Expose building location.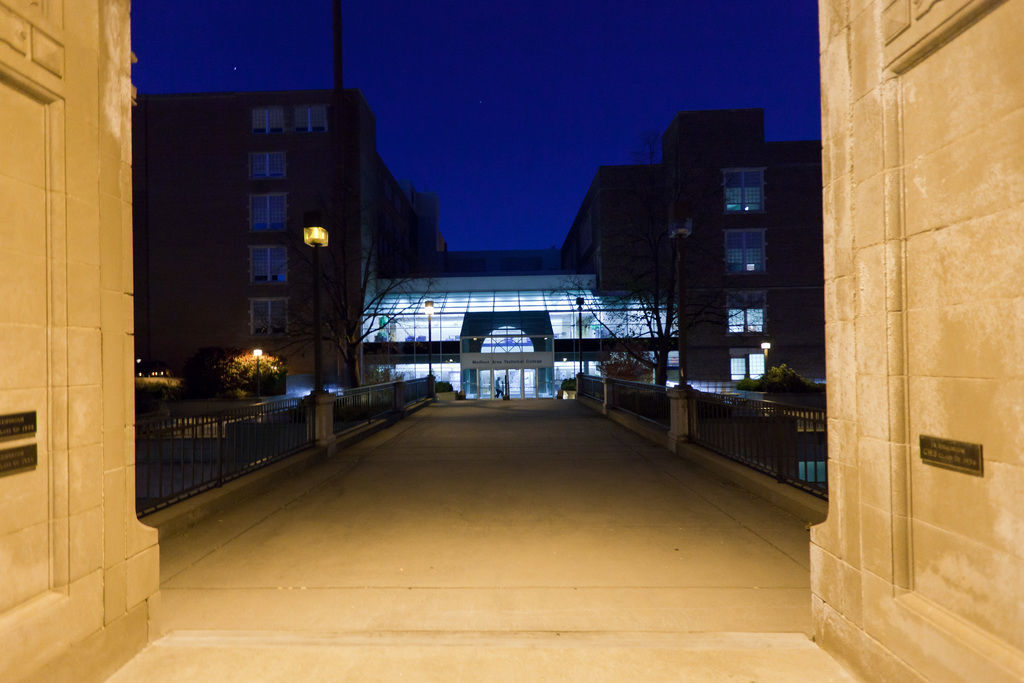
Exposed at x1=563, y1=110, x2=822, y2=382.
